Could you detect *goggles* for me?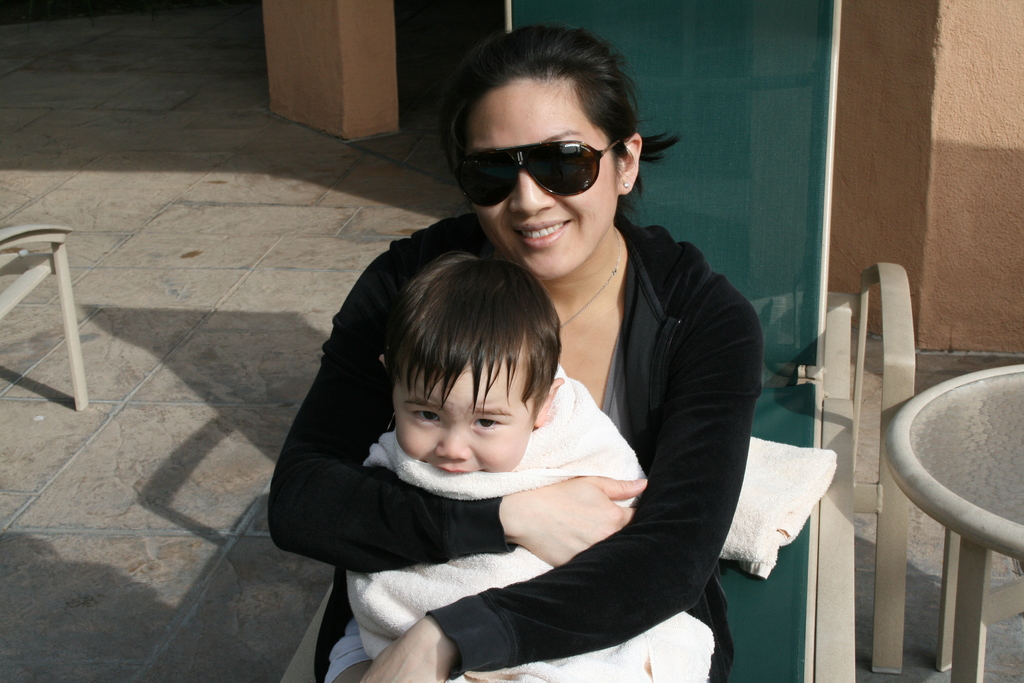
Detection result: [x1=451, y1=130, x2=617, y2=202].
